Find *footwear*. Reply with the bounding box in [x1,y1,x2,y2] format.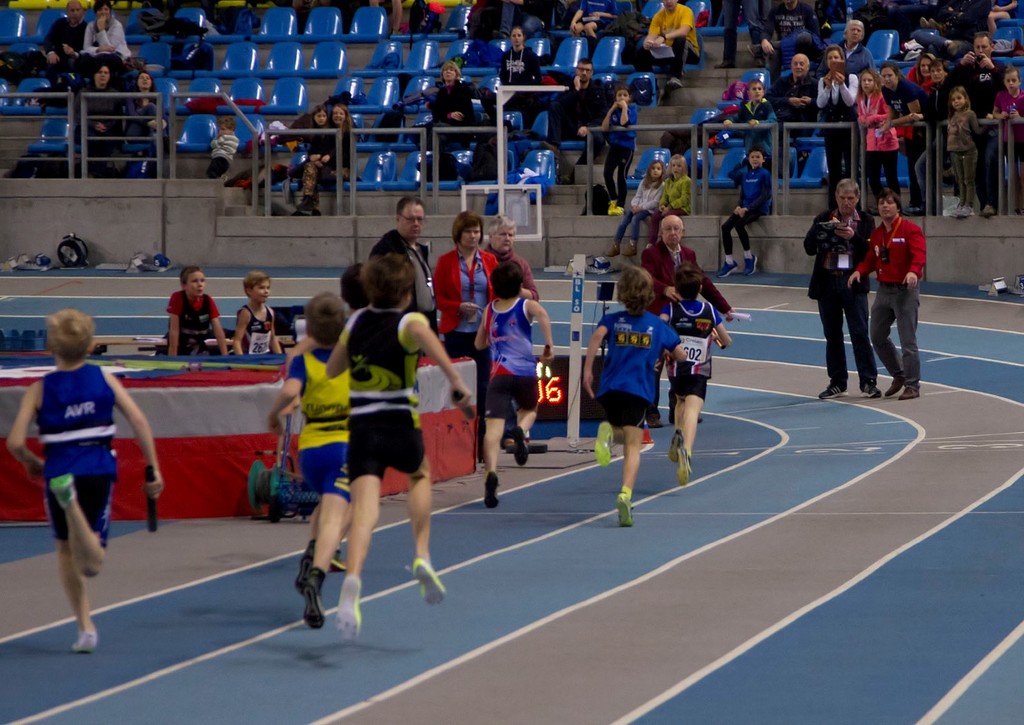
[513,423,531,469].
